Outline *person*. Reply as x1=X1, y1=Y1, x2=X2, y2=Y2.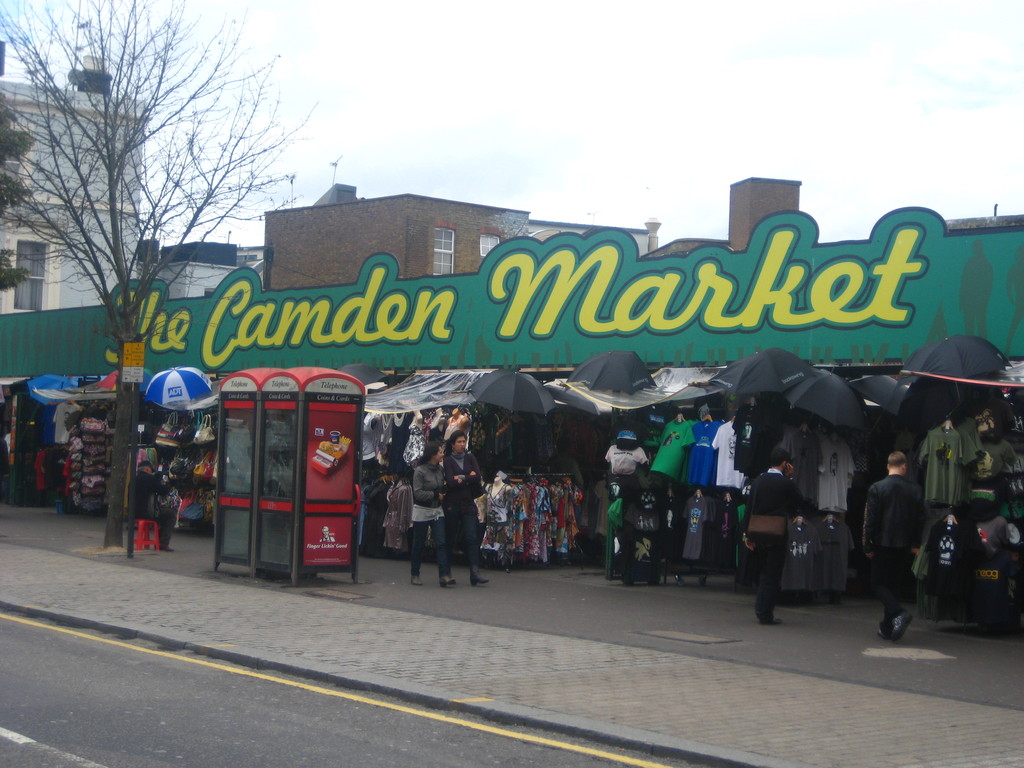
x1=863, y1=454, x2=930, y2=641.
